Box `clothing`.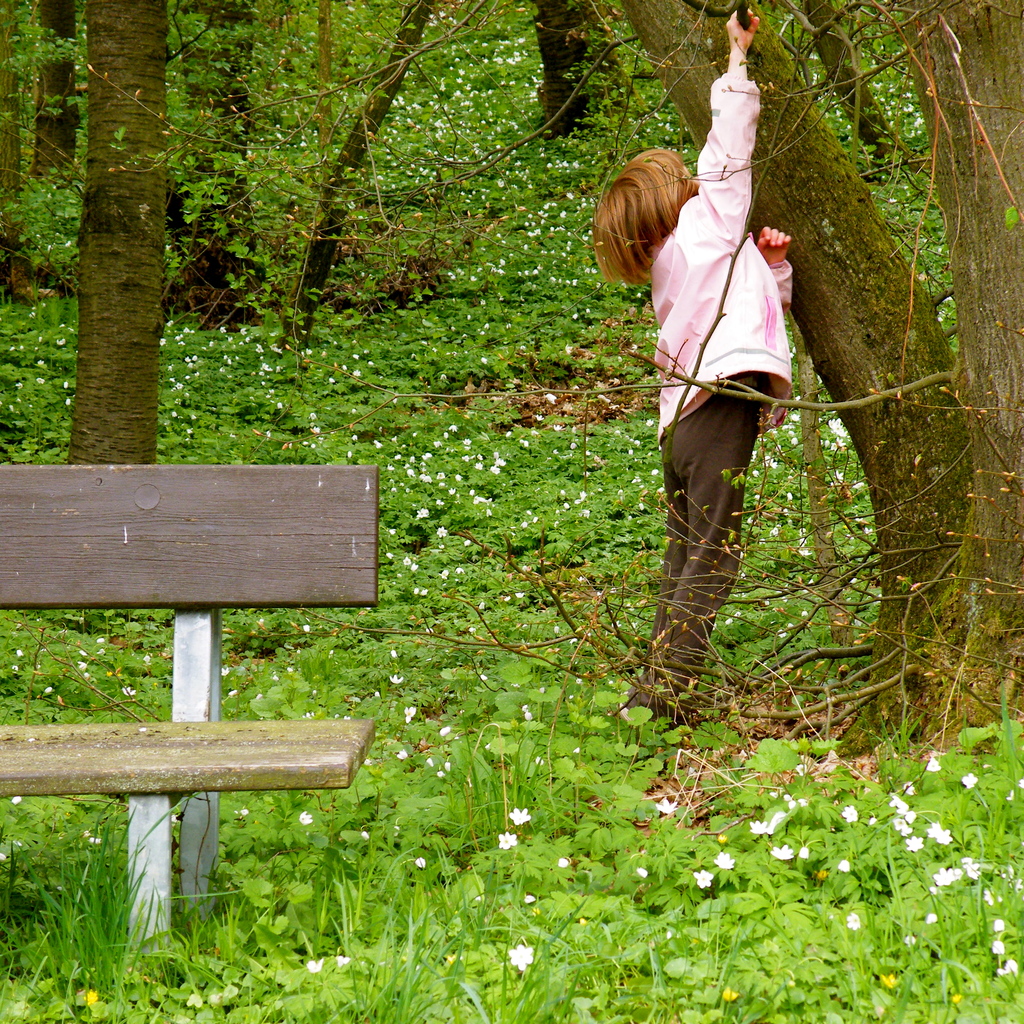
box(588, 136, 817, 661).
